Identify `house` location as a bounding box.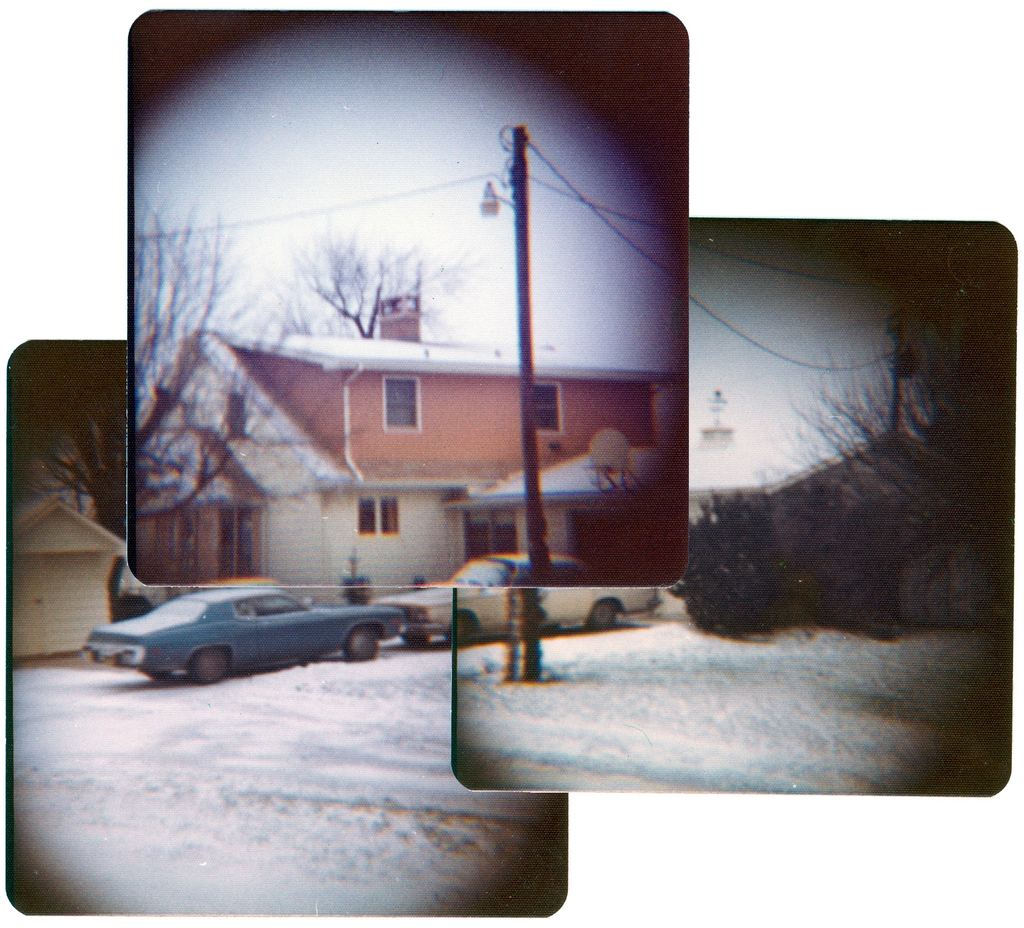
[6, 498, 125, 657].
